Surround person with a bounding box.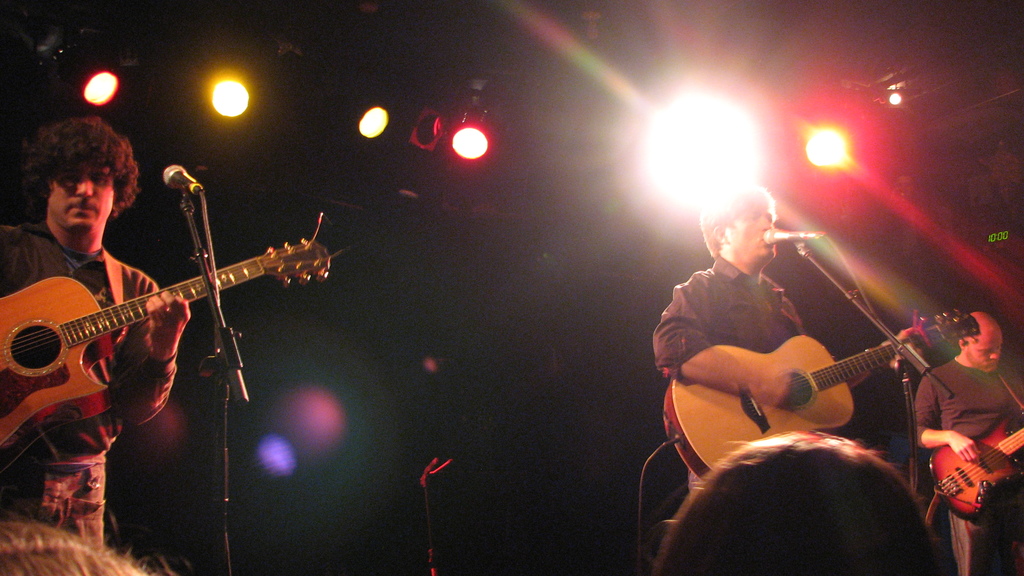
x1=908 y1=312 x2=1023 y2=575.
